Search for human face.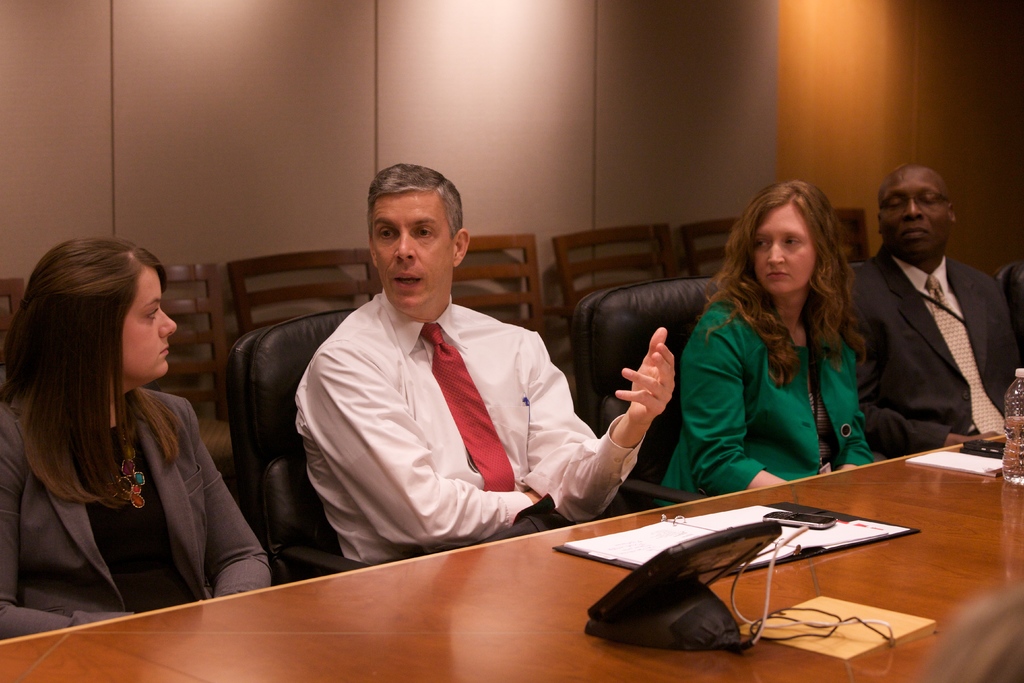
Found at 108, 265, 186, 381.
